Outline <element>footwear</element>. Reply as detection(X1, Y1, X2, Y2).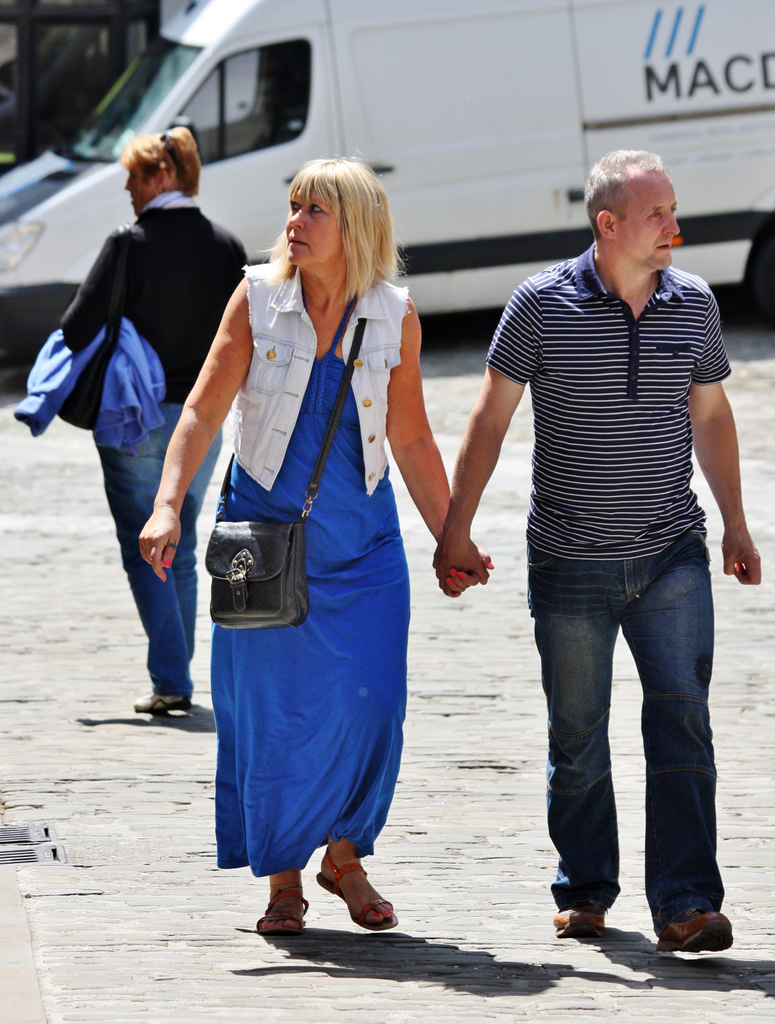
detection(317, 849, 407, 931).
